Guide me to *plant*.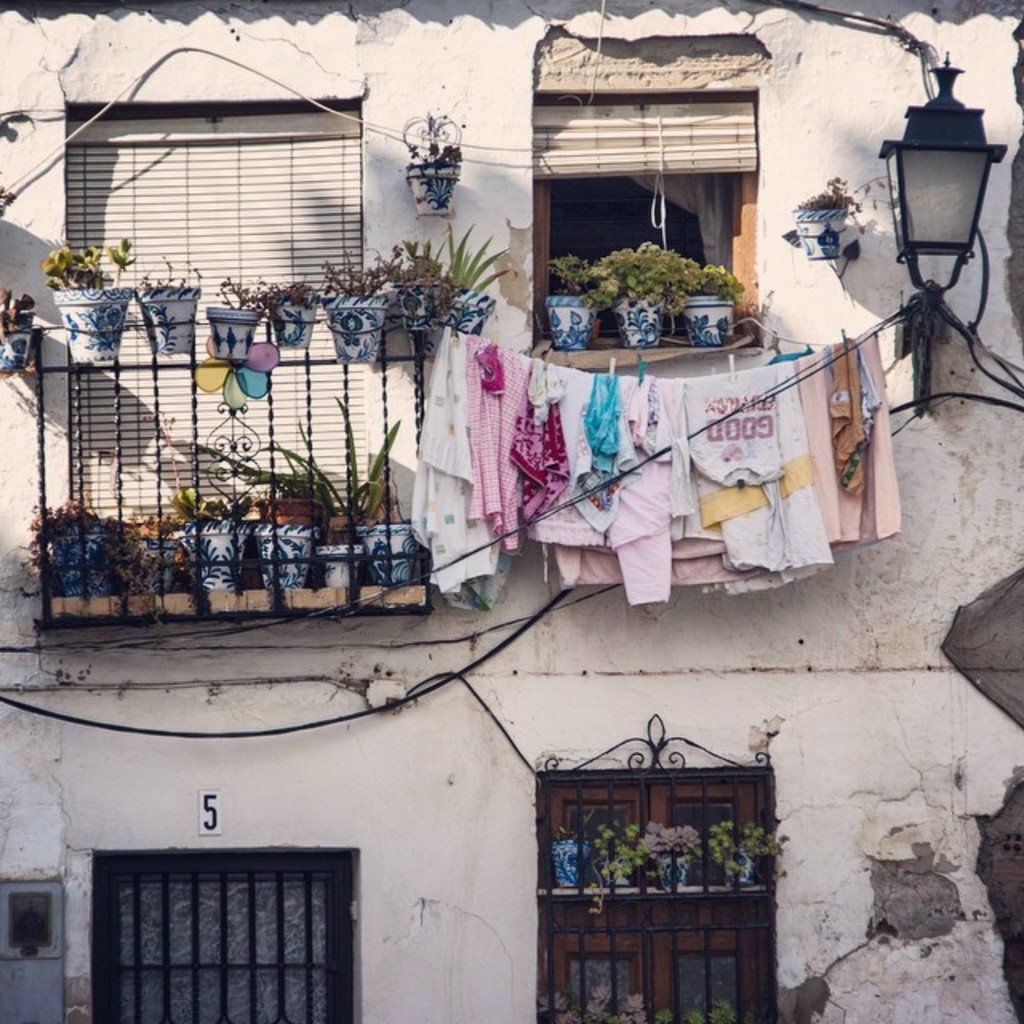
Guidance: crop(440, 218, 504, 291).
